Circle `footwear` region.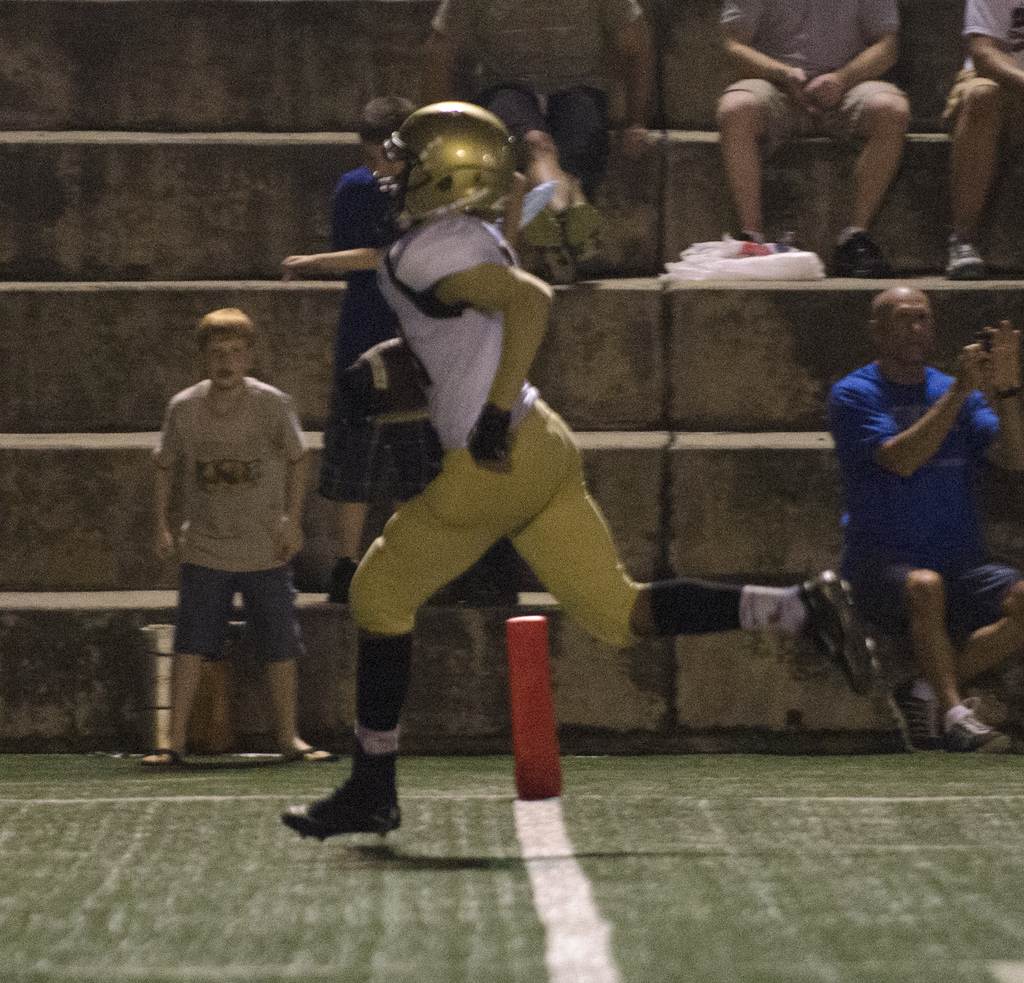
Region: bbox=(293, 742, 397, 859).
